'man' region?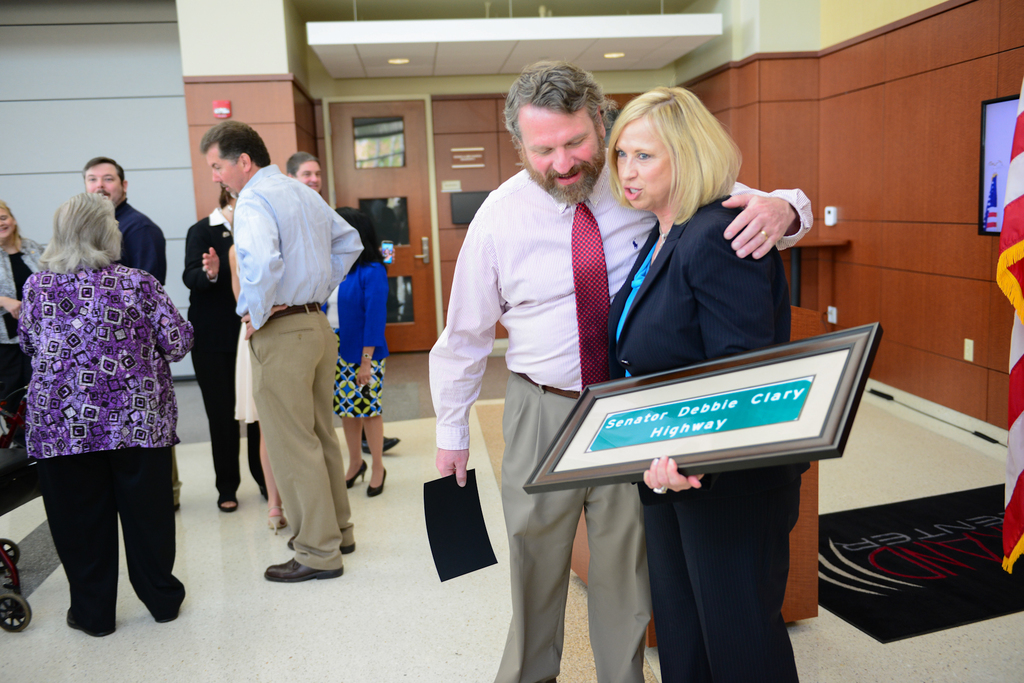
<box>198,118,355,579</box>
